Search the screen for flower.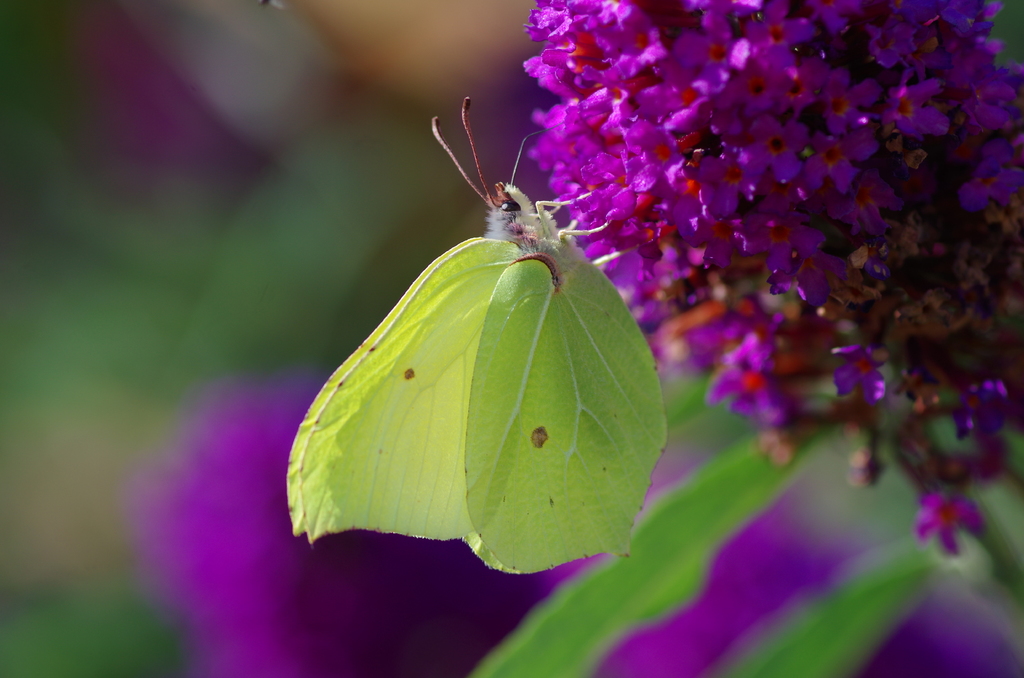
Found at 904:471:993:573.
